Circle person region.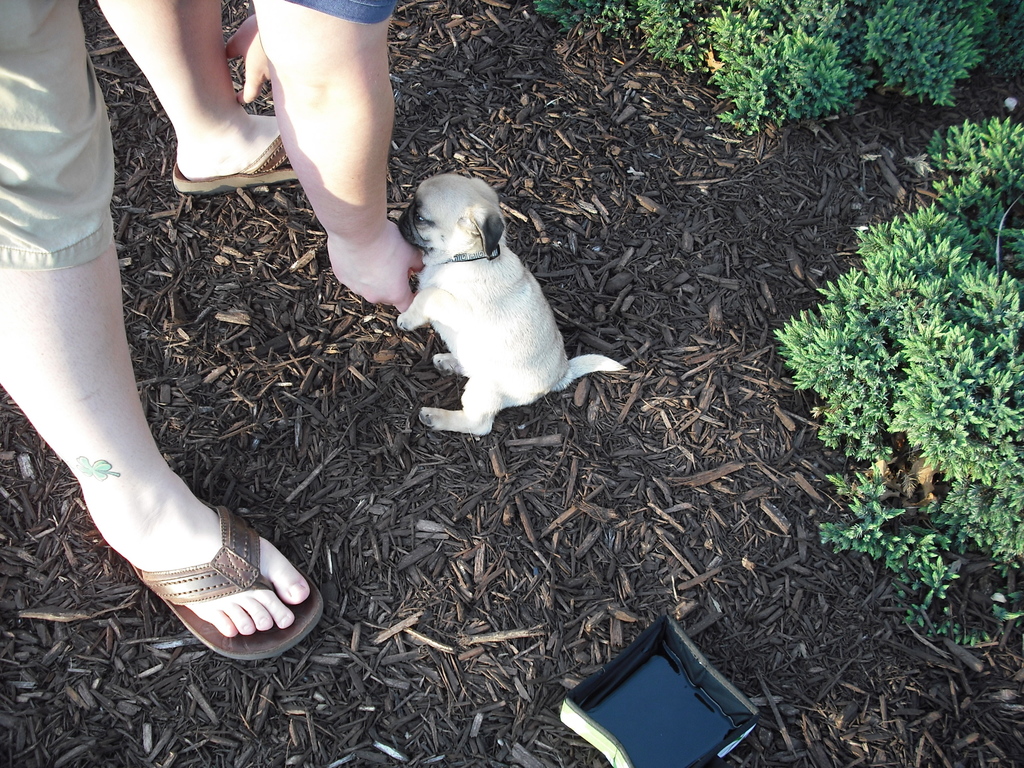
Region: 0/0/429/660.
